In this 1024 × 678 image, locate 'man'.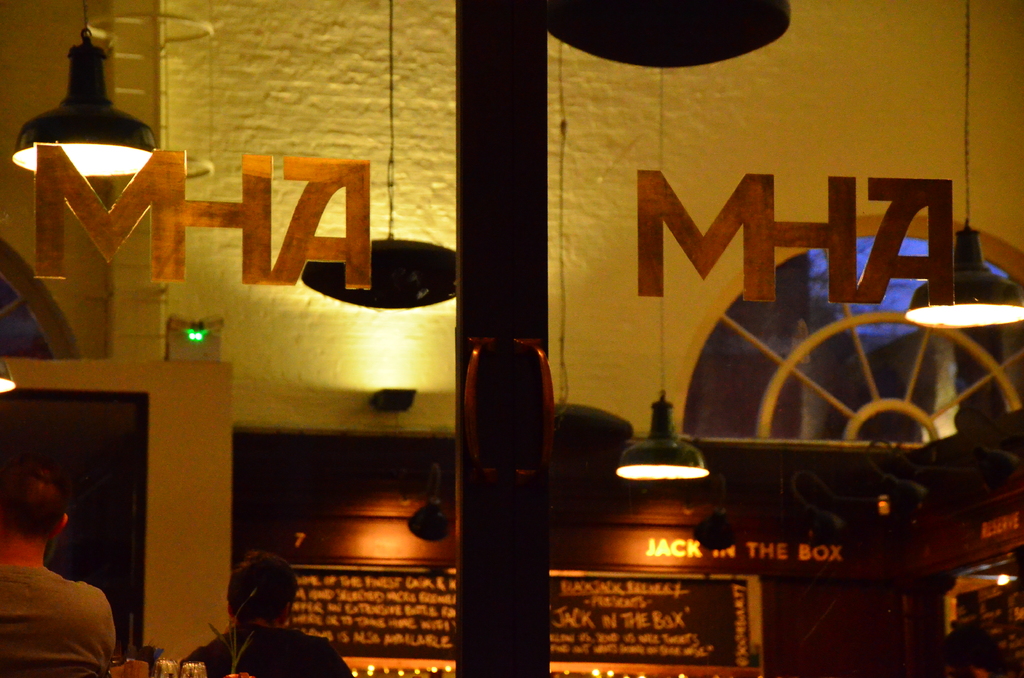
Bounding box: rect(188, 551, 353, 677).
